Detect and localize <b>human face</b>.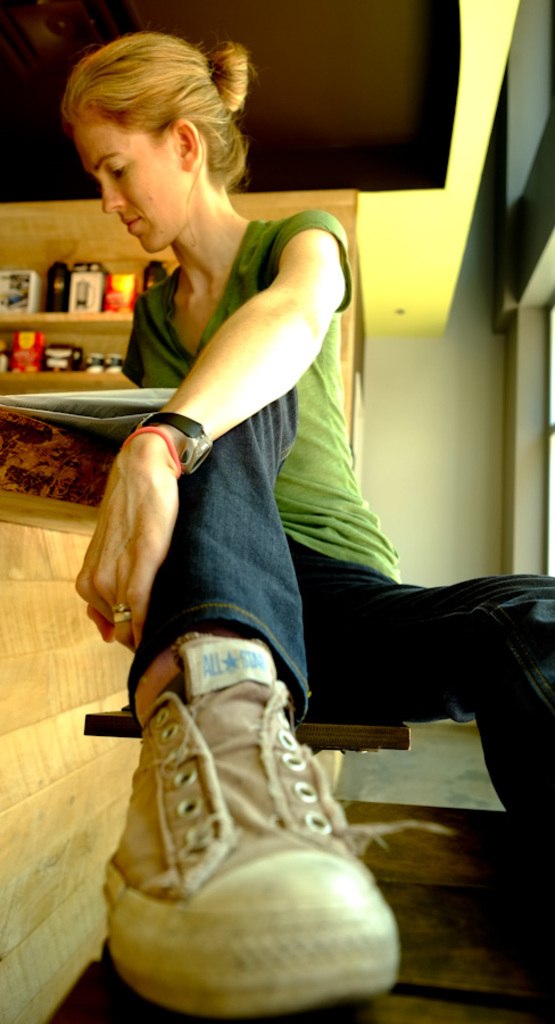
Localized at <bbox>78, 124, 174, 255</bbox>.
